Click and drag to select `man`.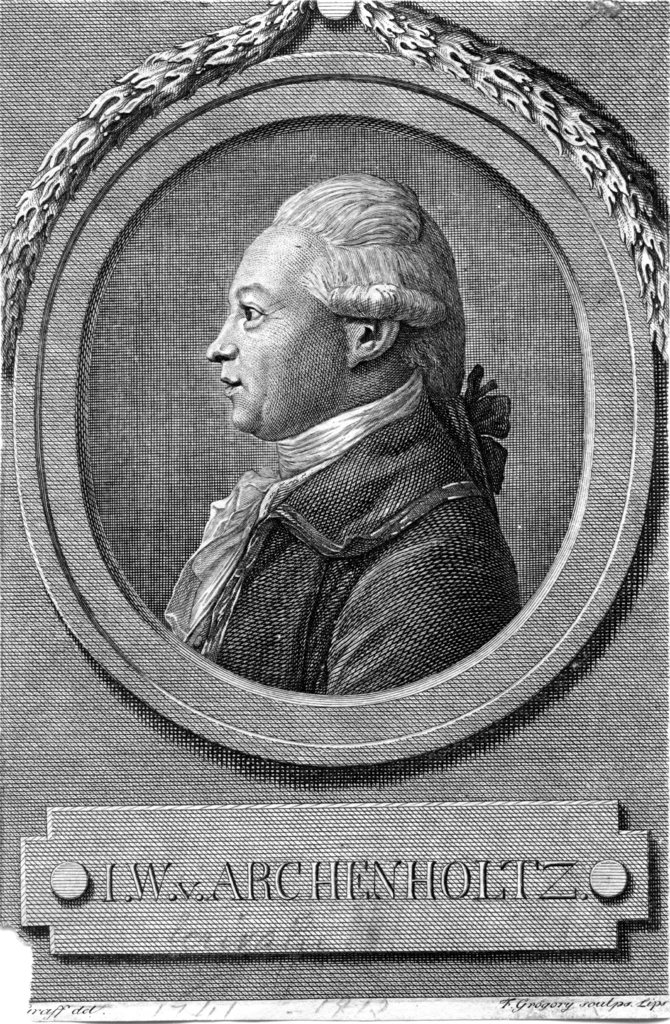
Selection: <bbox>101, 136, 569, 713</bbox>.
